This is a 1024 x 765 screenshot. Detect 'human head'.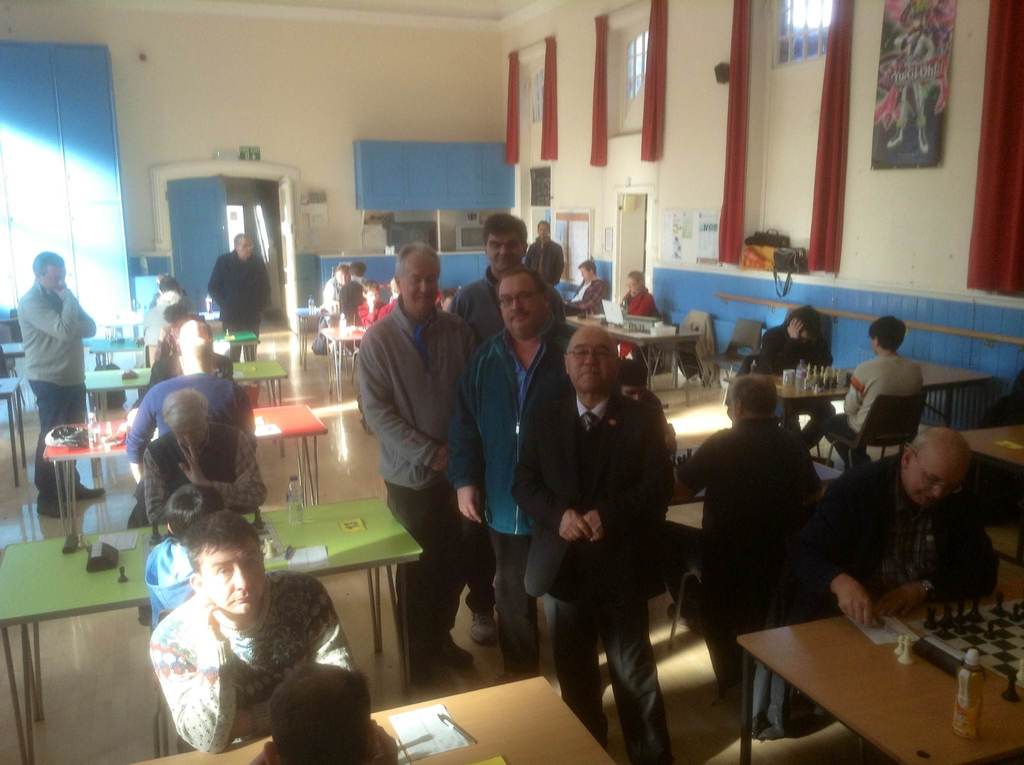
[31, 251, 67, 292].
